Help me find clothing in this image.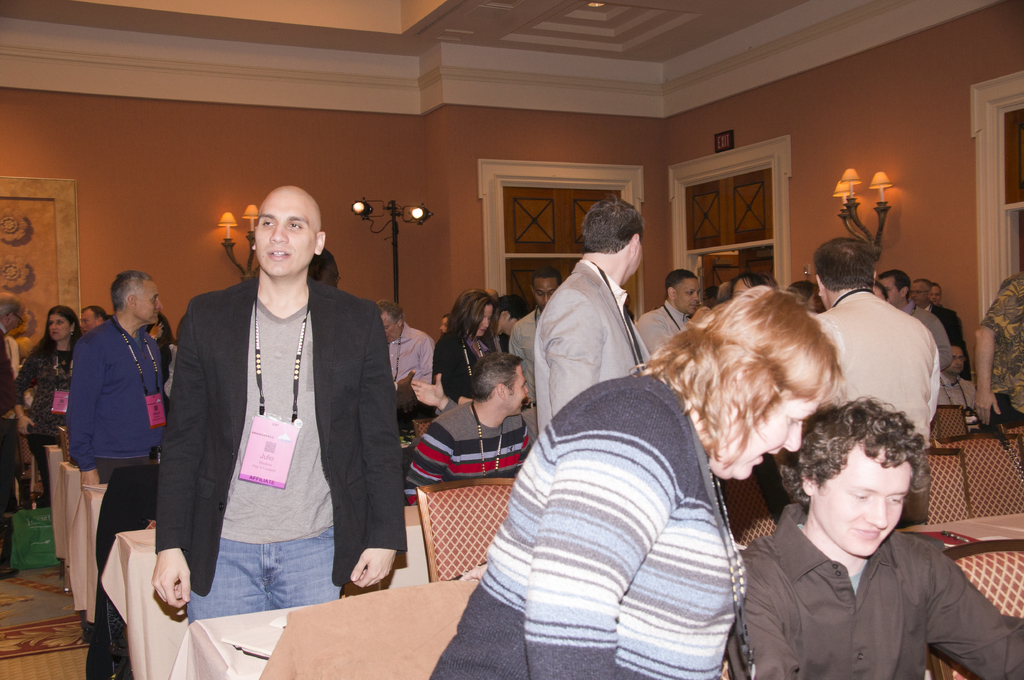
Found it: BBox(495, 298, 552, 379).
